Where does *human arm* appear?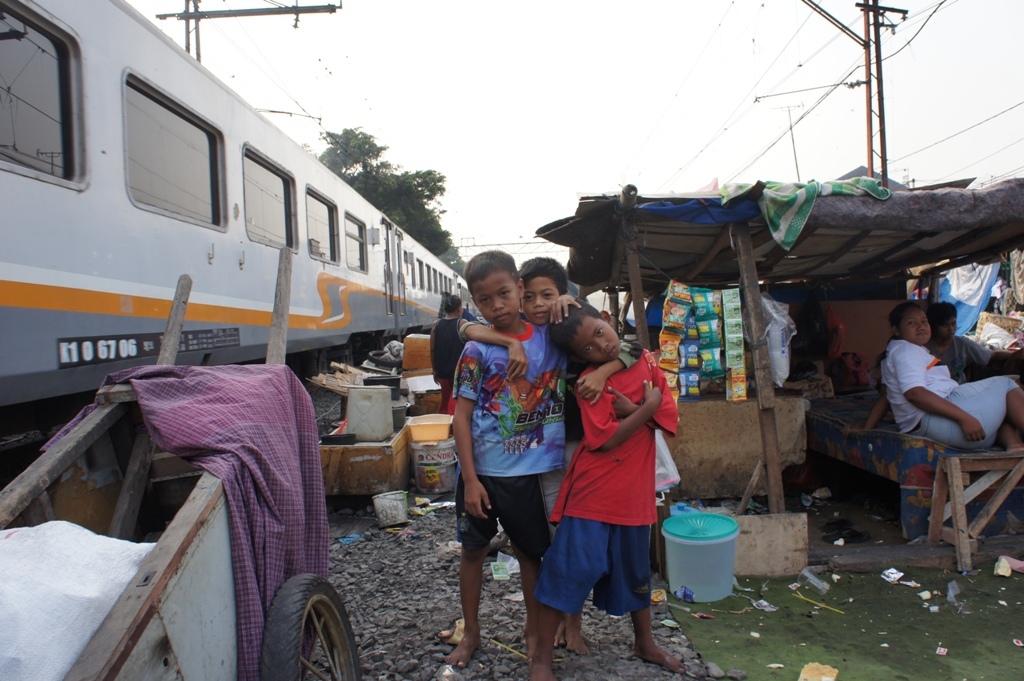
Appears at box=[605, 349, 678, 434].
